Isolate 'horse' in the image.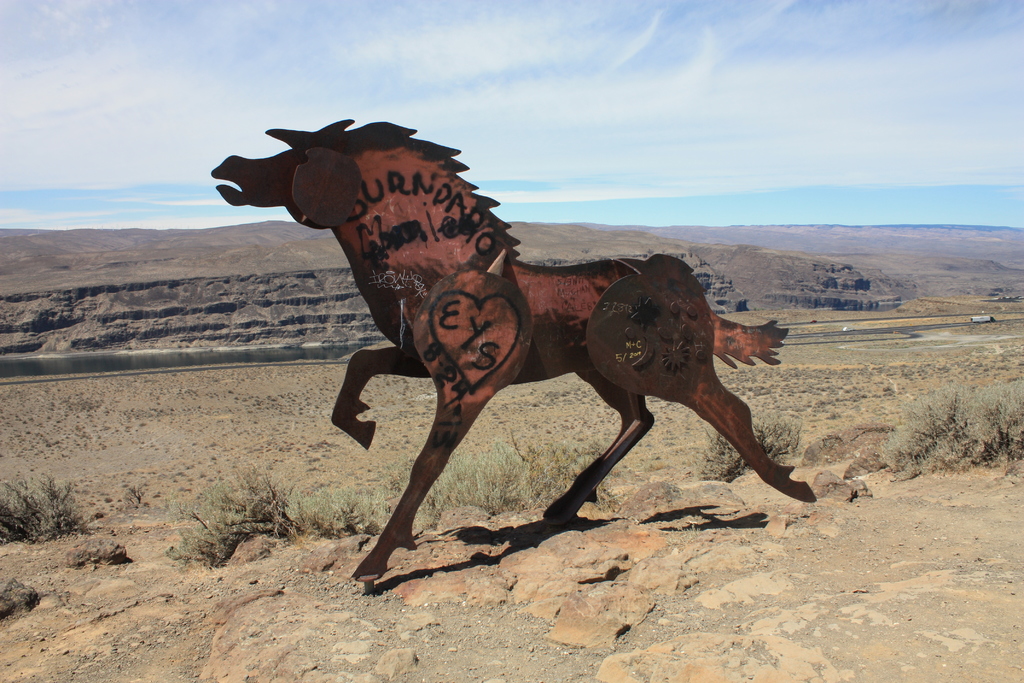
Isolated region: Rect(207, 111, 815, 593).
